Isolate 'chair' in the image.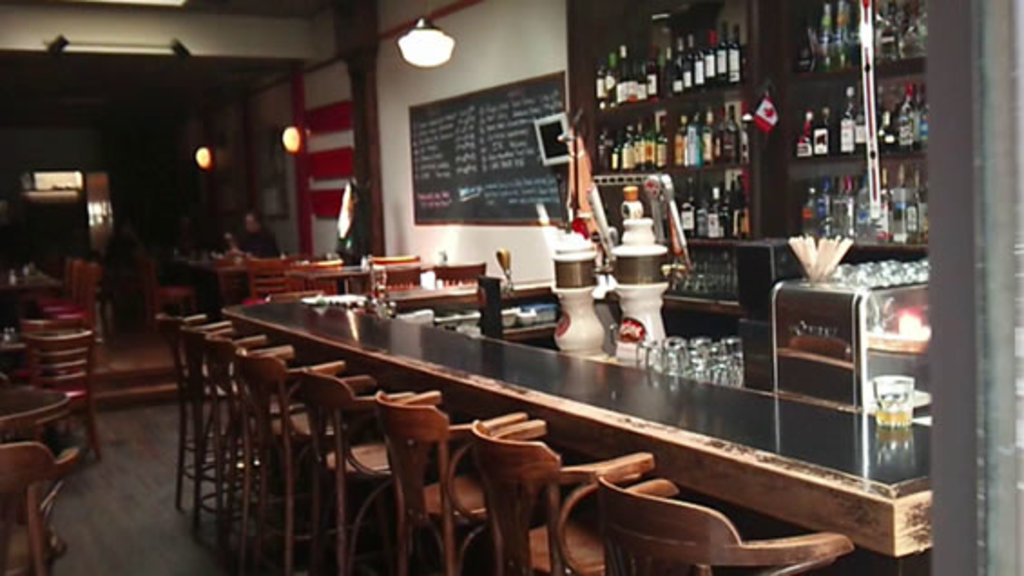
Isolated region: select_region(207, 333, 343, 574).
